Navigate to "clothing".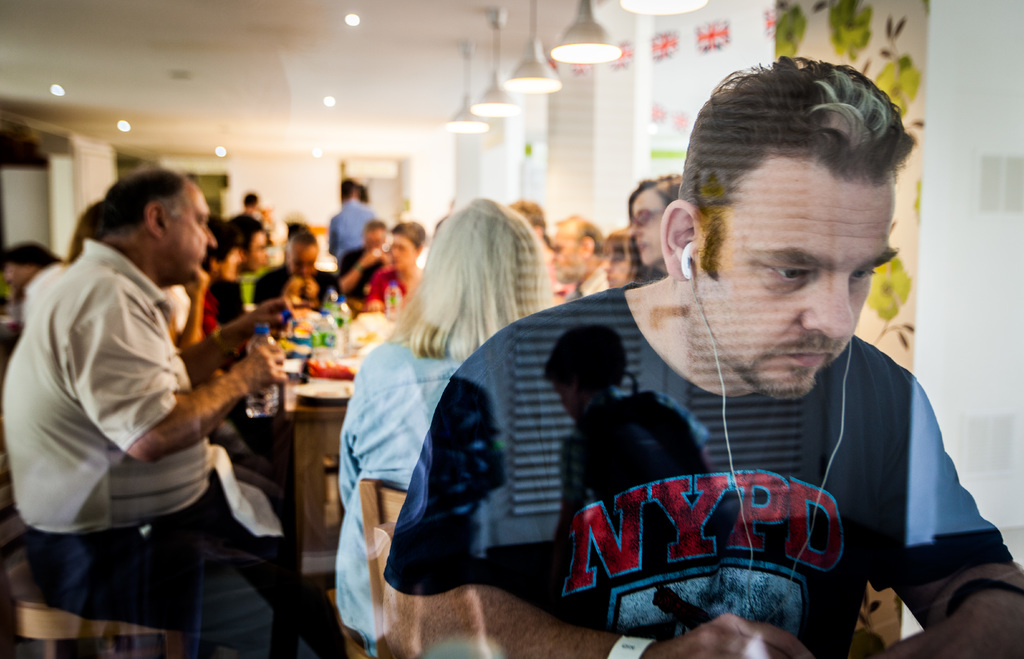
Navigation target: [354, 250, 1023, 658].
